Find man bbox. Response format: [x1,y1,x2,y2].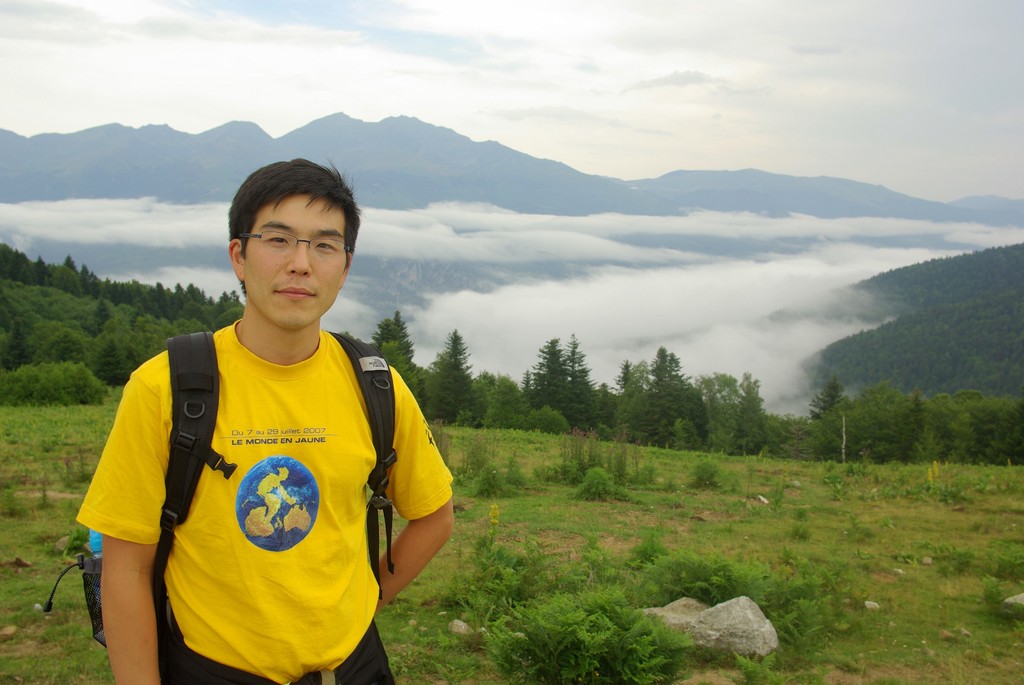
[72,172,460,661].
